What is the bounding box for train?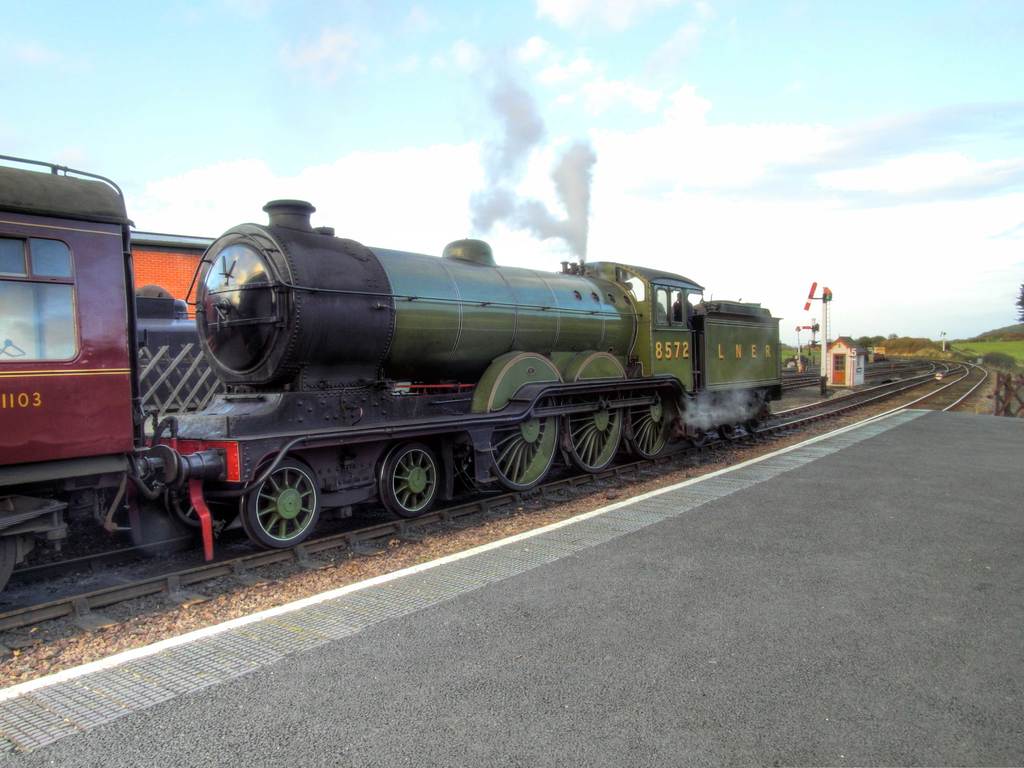
detection(0, 156, 788, 601).
